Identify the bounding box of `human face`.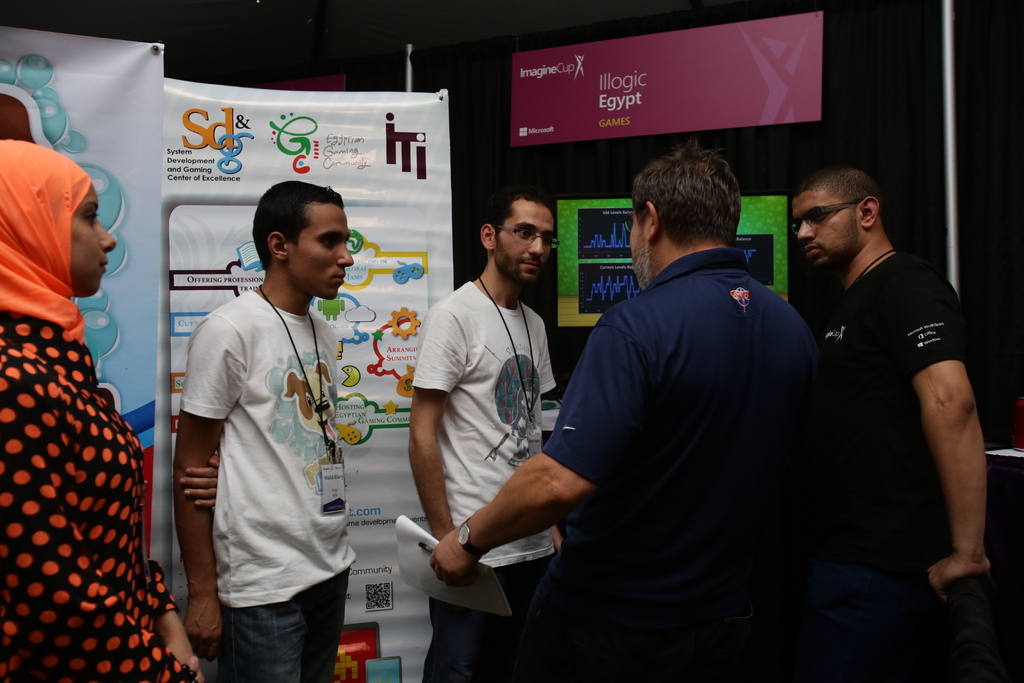
x1=796 y1=197 x2=860 y2=274.
